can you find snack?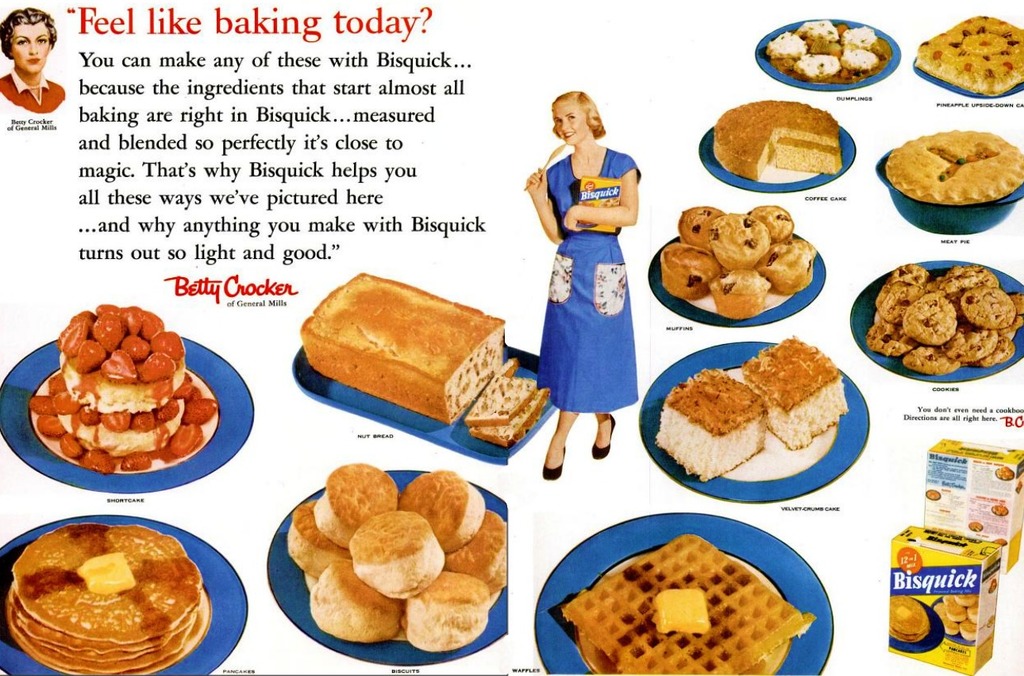
Yes, bounding box: left=917, top=17, right=1023, bottom=95.
